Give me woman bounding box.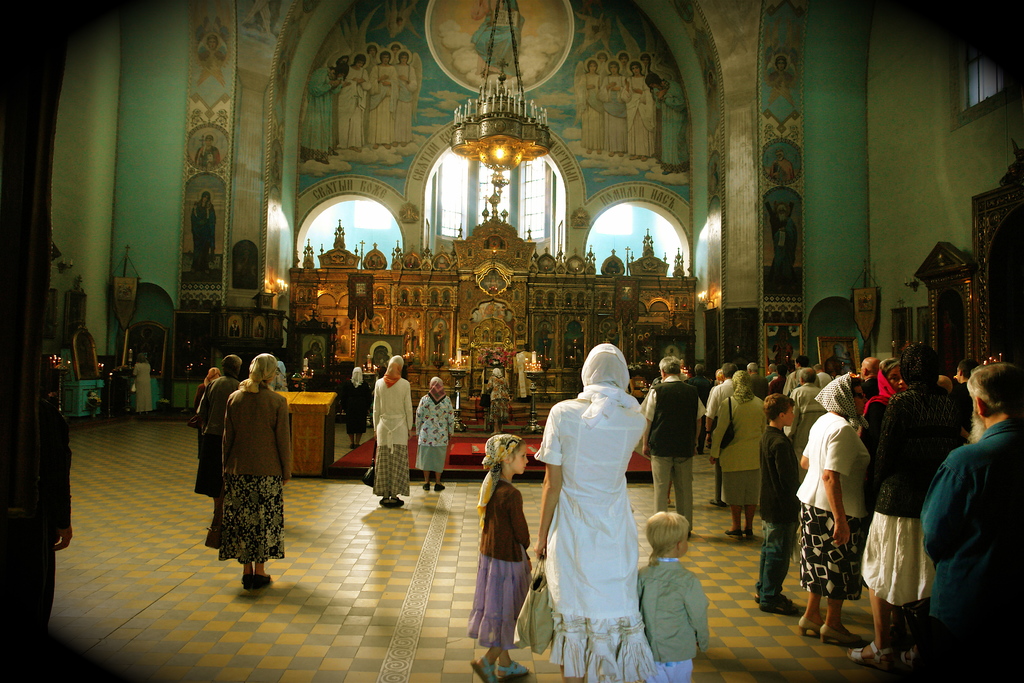
(133,350,152,422).
